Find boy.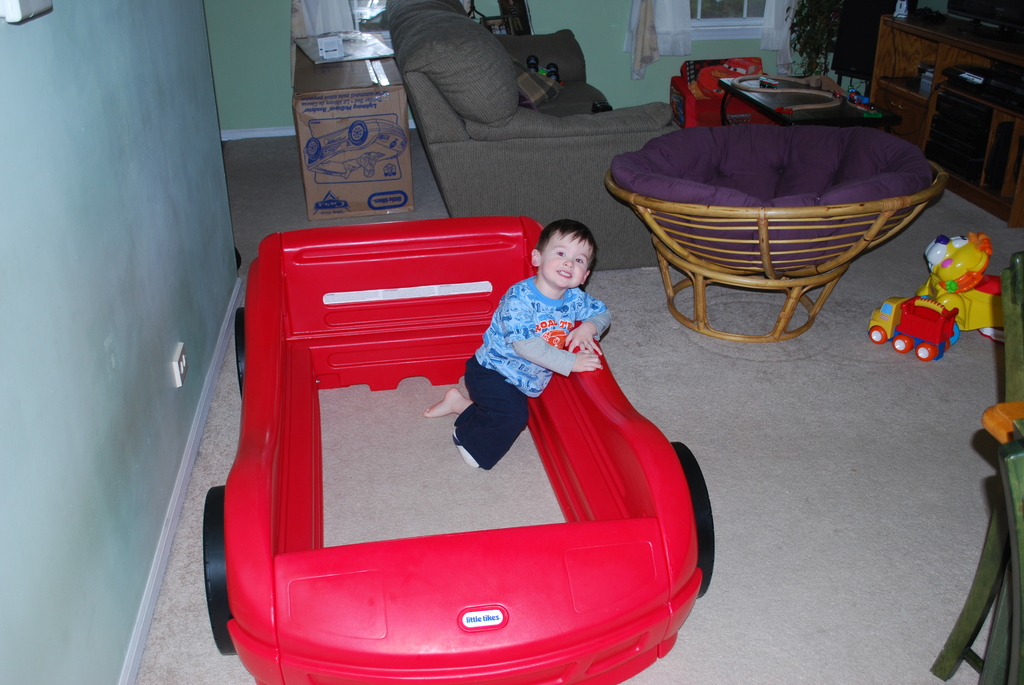
(x1=423, y1=217, x2=613, y2=475).
